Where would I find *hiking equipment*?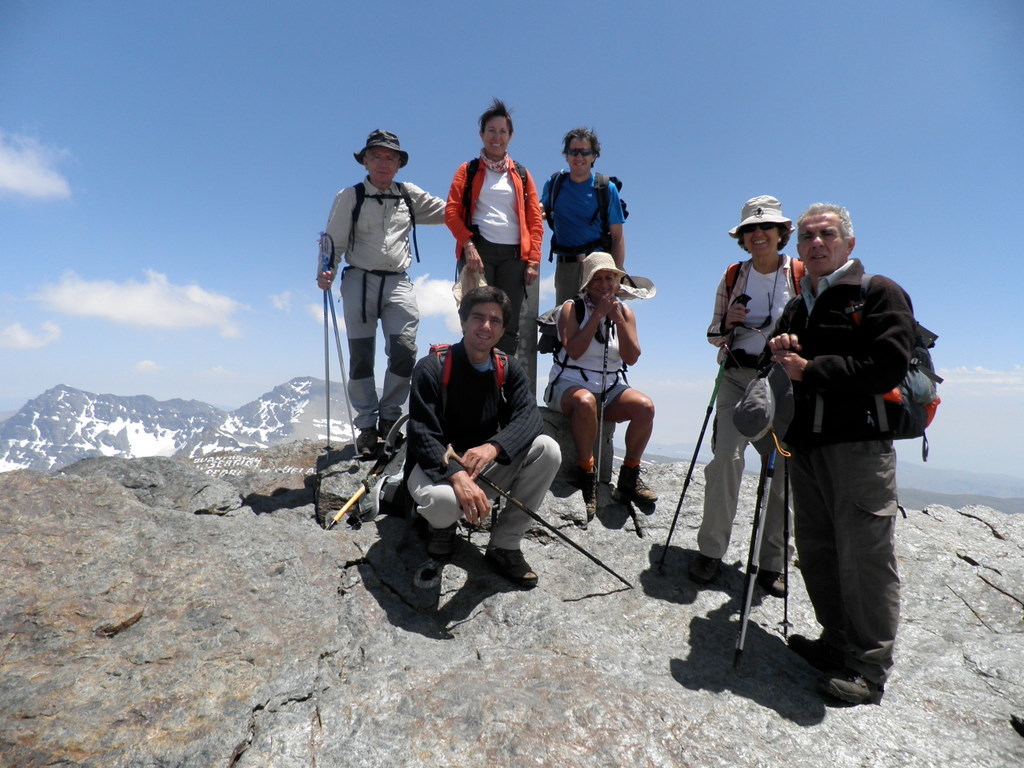
At detection(543, 167, 631, 264).
